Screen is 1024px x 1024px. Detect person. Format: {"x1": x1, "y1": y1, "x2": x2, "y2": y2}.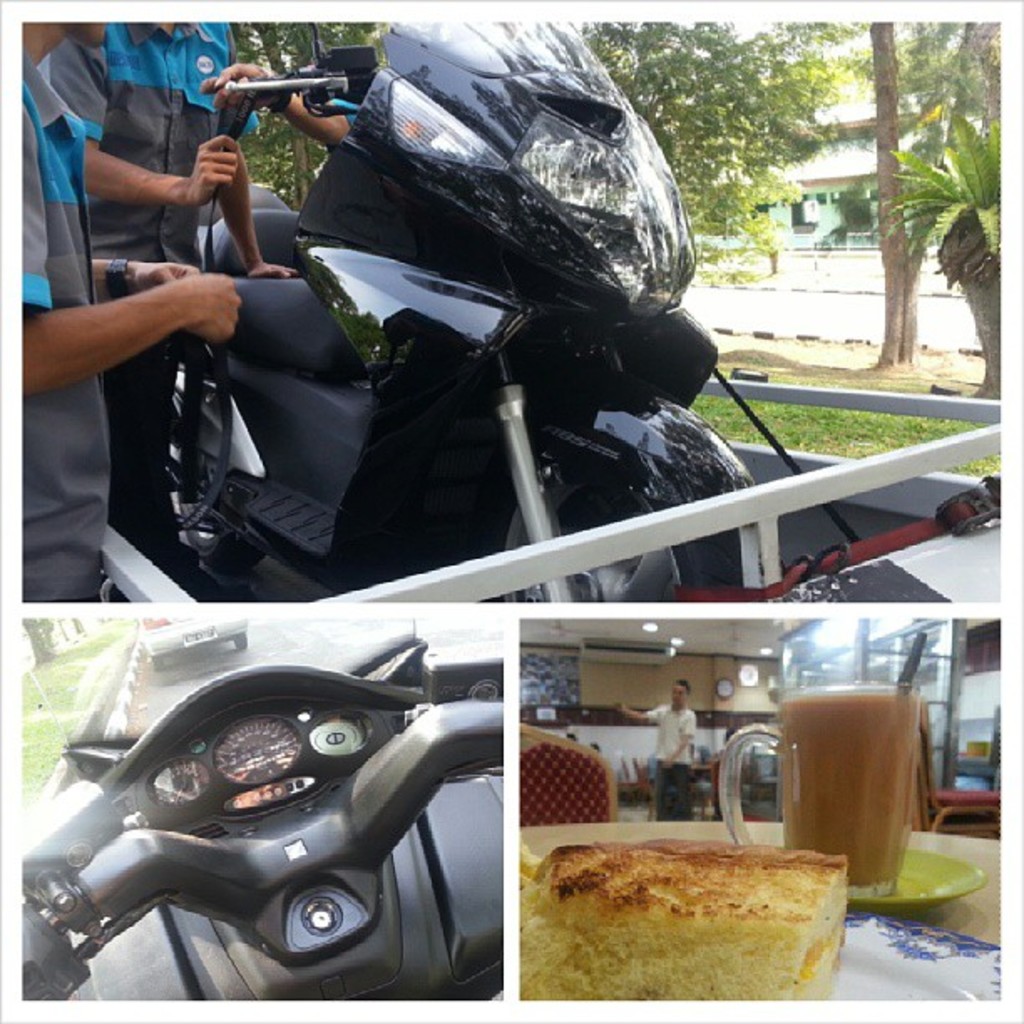
{"x1": 25, "y1": 23, "x2": 239, "y2": 594}.
